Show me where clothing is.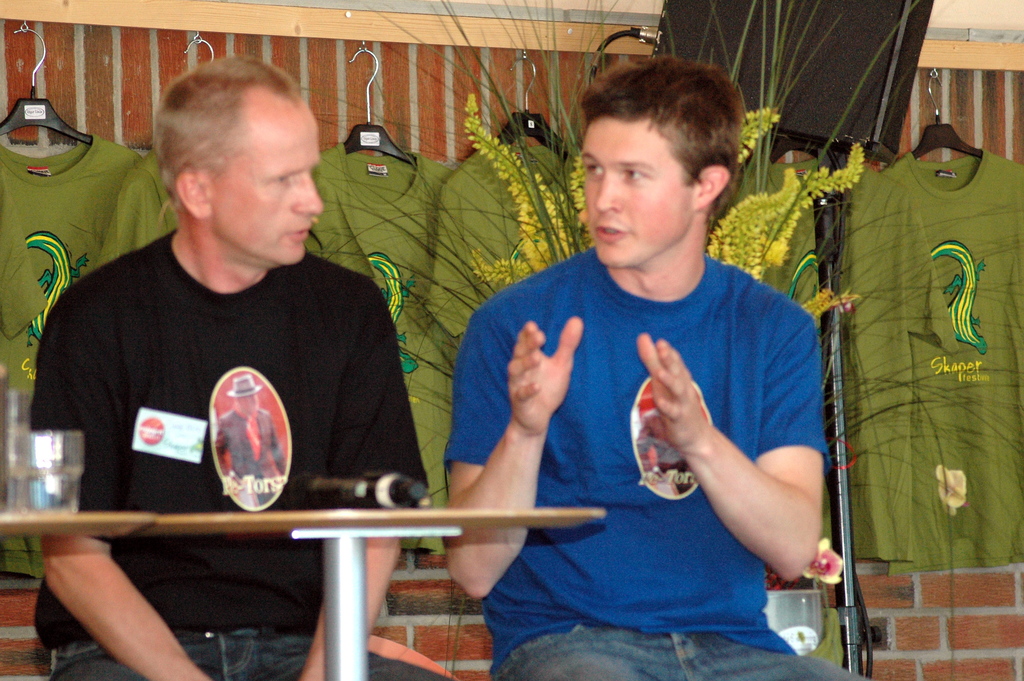
clothing is at box(440, 236, 837, 680).
